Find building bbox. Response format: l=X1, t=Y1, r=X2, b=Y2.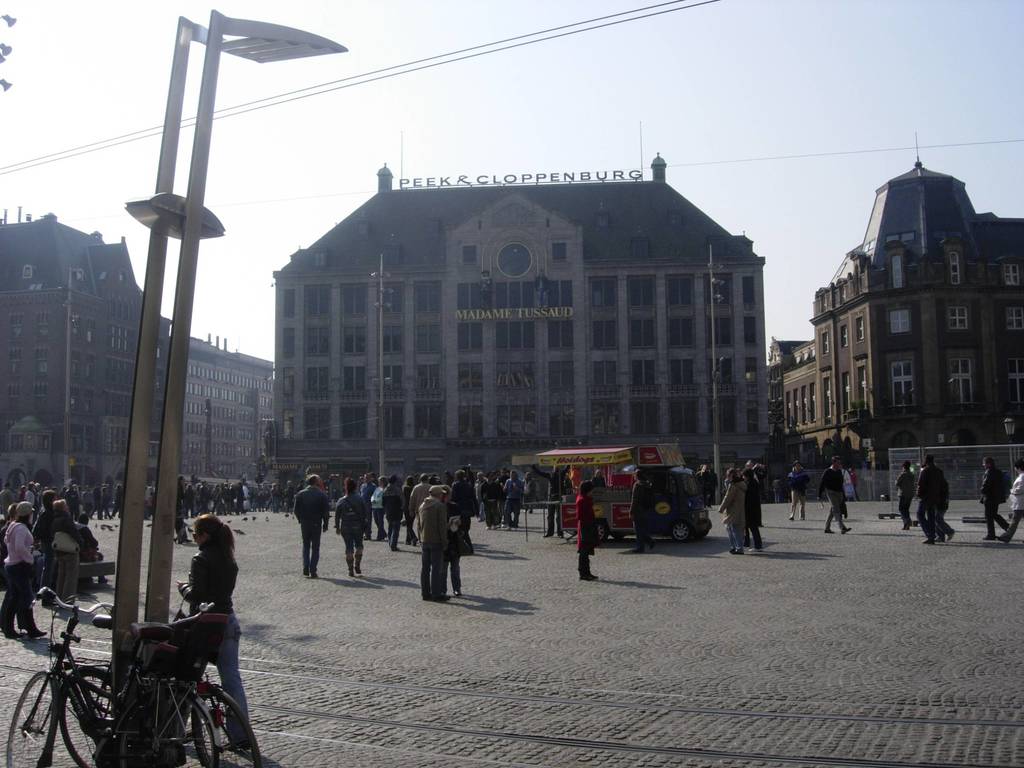
l=769, t=126, r=1023, b=477.
